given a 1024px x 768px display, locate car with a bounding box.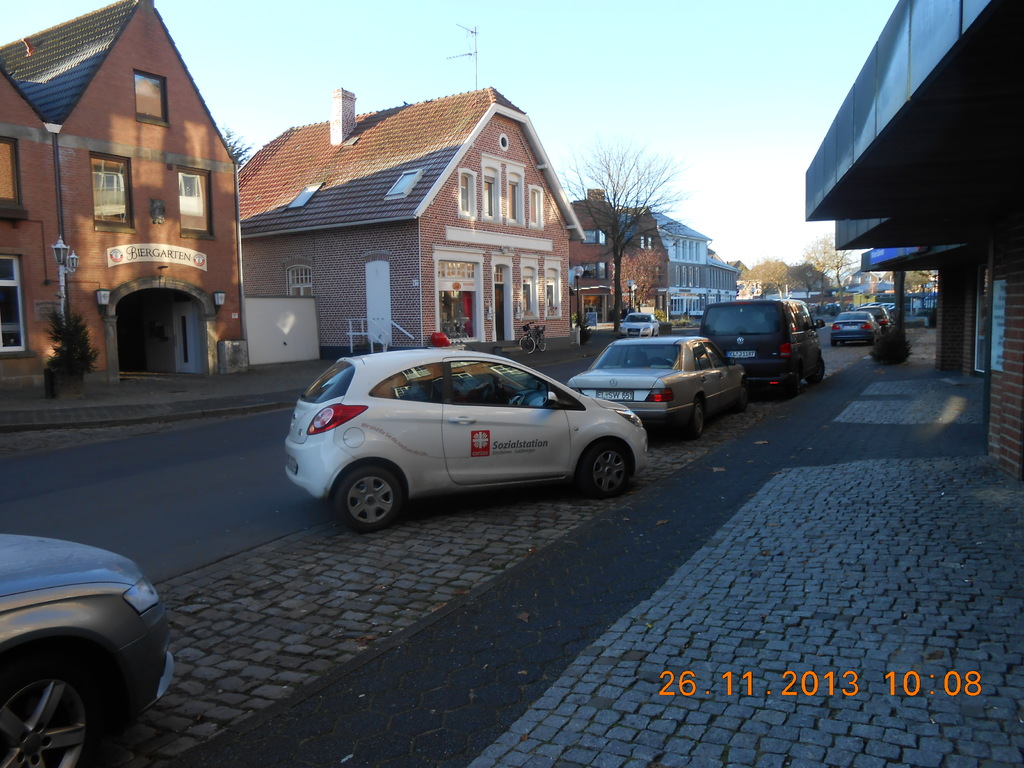
Located: (x1=700, y1=298, x2=826, y2=400).
